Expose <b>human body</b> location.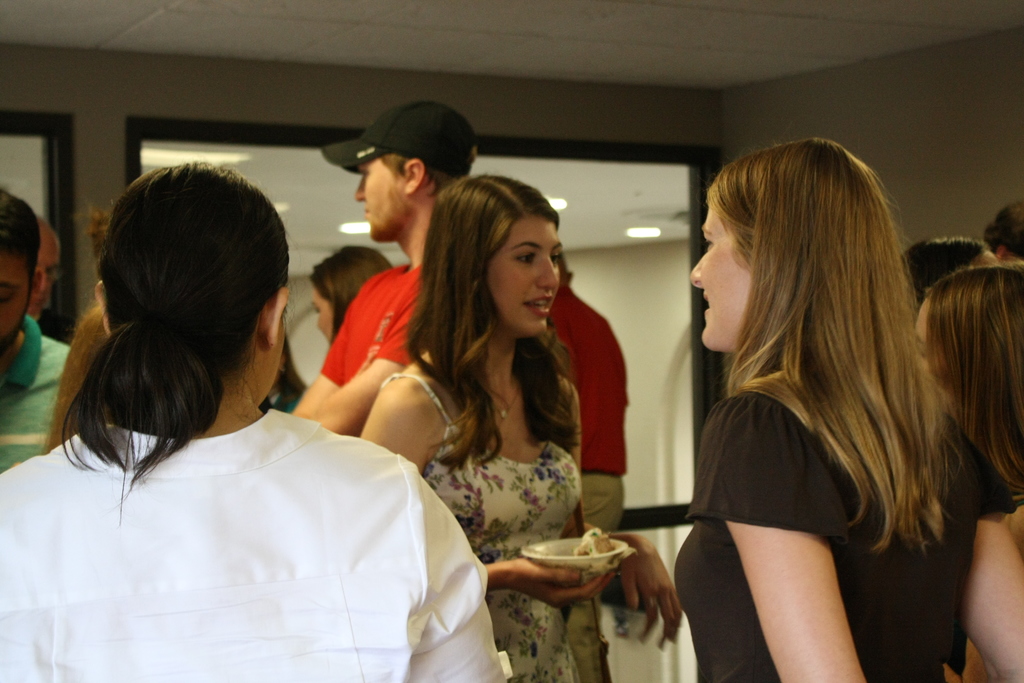
Exposed at (545, 274, 631, 682).
